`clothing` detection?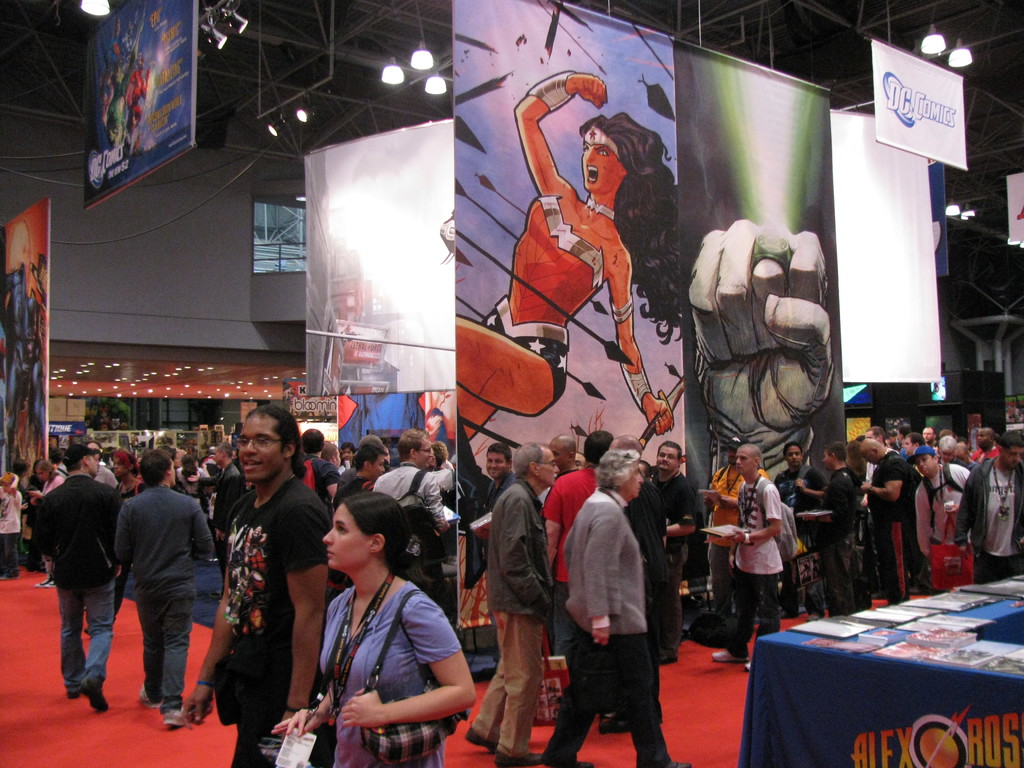
locate(545, 487, 669, 764)
